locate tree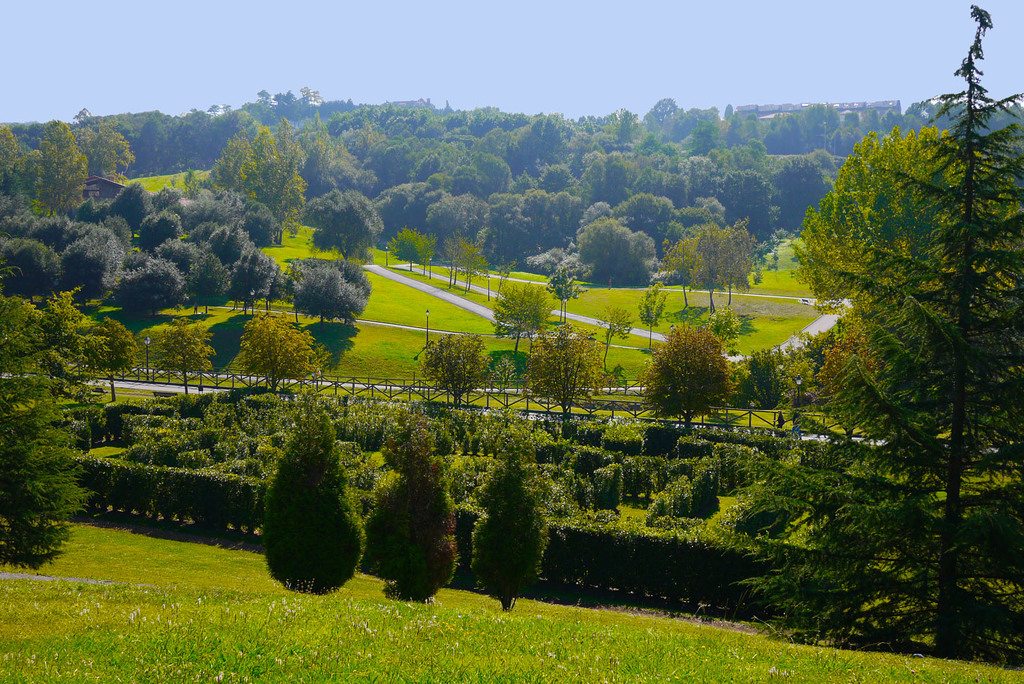
detection(660, 231, 705, 310)
